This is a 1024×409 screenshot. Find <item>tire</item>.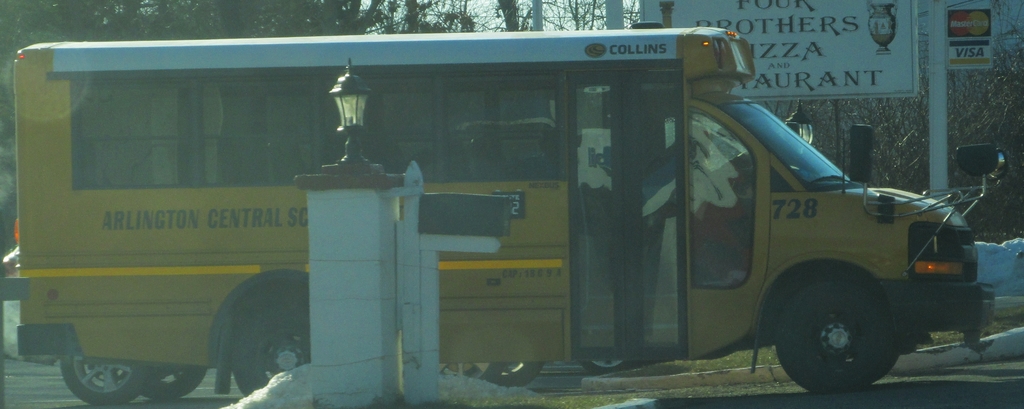
Bounding box: [left=774, top=264, right=909, bottom=397].
